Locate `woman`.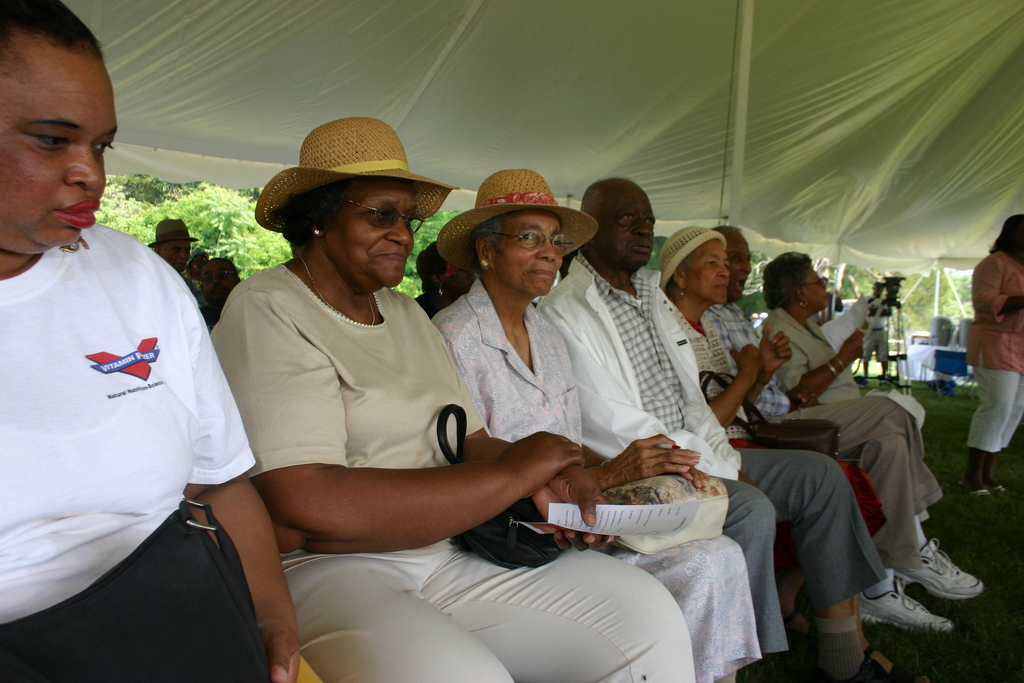
Bounding box: 0:0:299:682.
